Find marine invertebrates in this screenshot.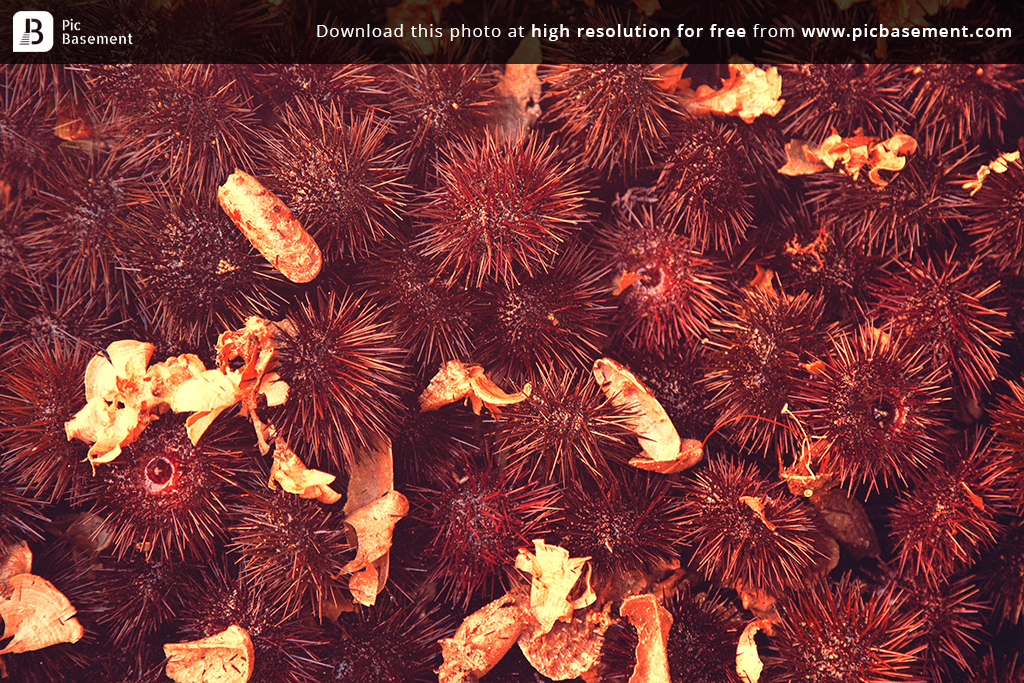
The bounding box for marine invertebrates is <bbox>39, 148, 152, 300</bbox>.
